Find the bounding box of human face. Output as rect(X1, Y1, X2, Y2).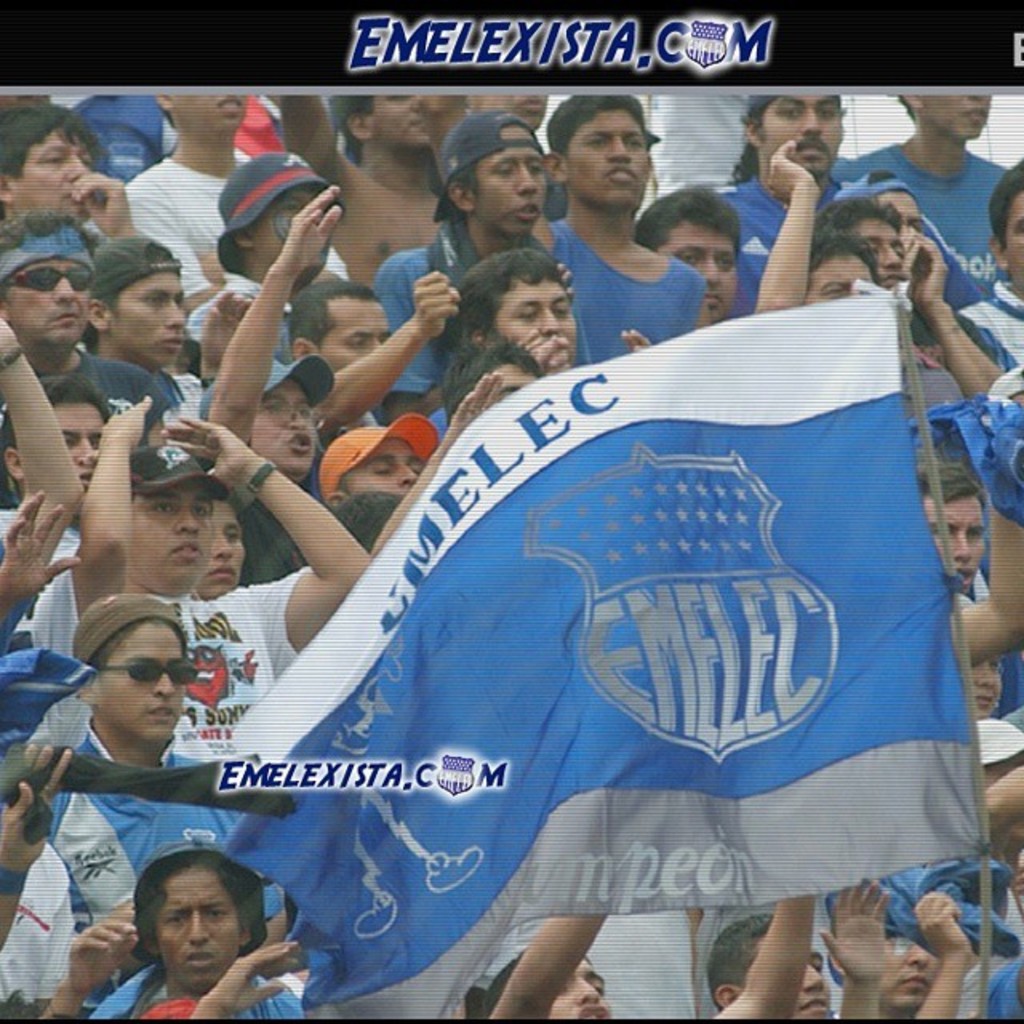
rect(181, 91, 248, 139).
